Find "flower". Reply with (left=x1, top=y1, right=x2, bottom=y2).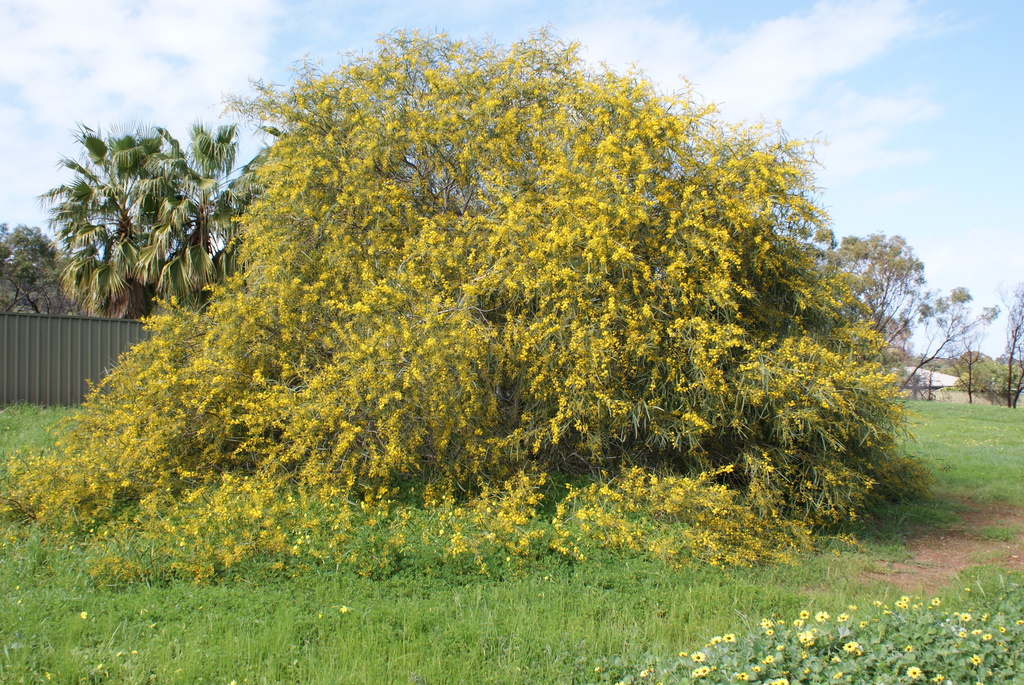
(left=130, top=648, right=138, bottom=653).
